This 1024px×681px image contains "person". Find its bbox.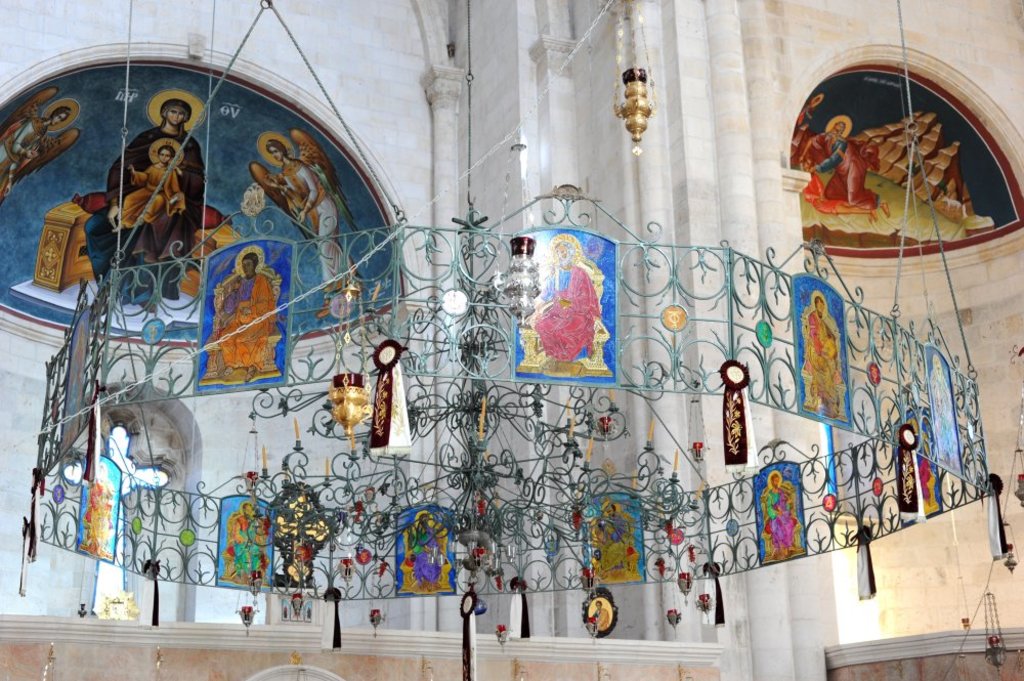
bbox(82, 98, 206, 311).
